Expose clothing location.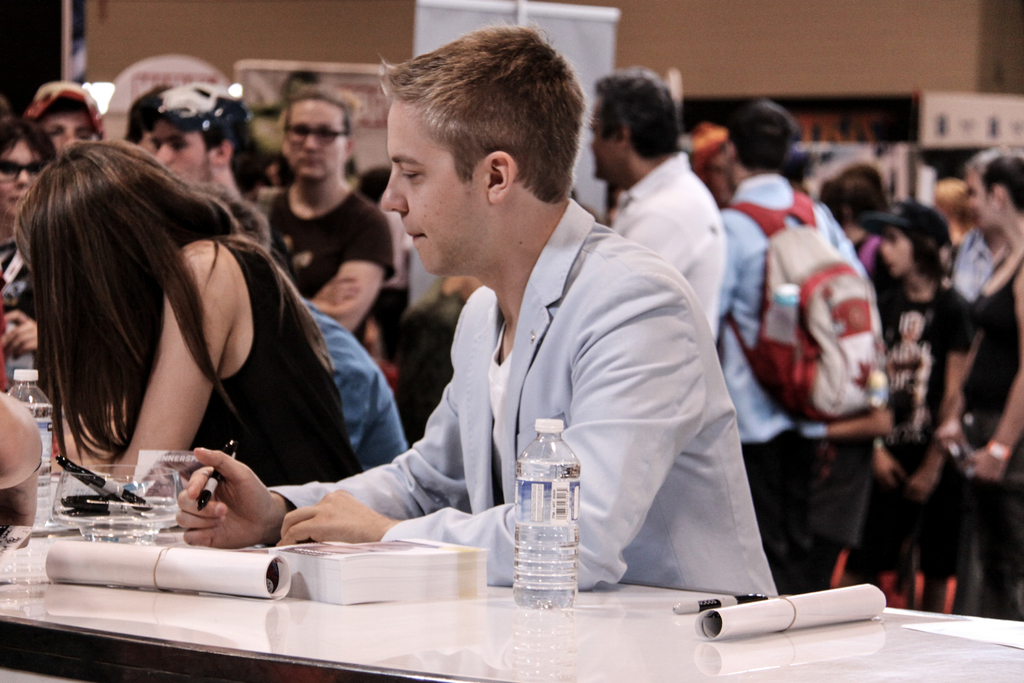
Exposed at bbox=(879, 277, 974, 600).
